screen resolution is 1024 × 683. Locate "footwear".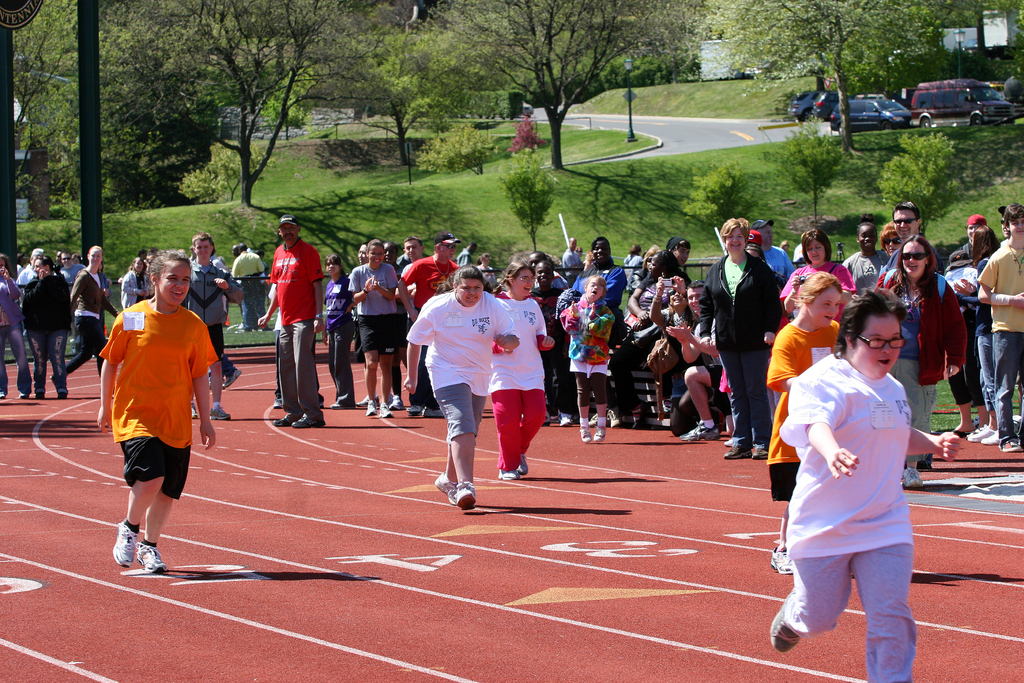
748,445,782,460.
